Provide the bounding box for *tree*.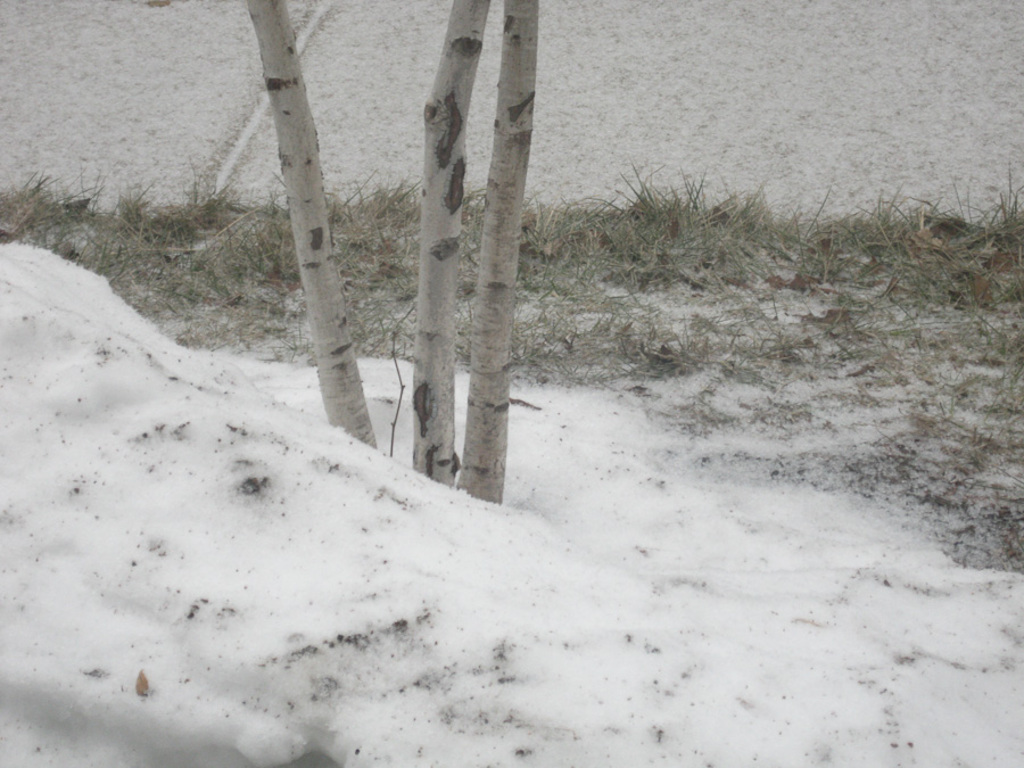
(left=407, top=0, right=494, bottom=496).
